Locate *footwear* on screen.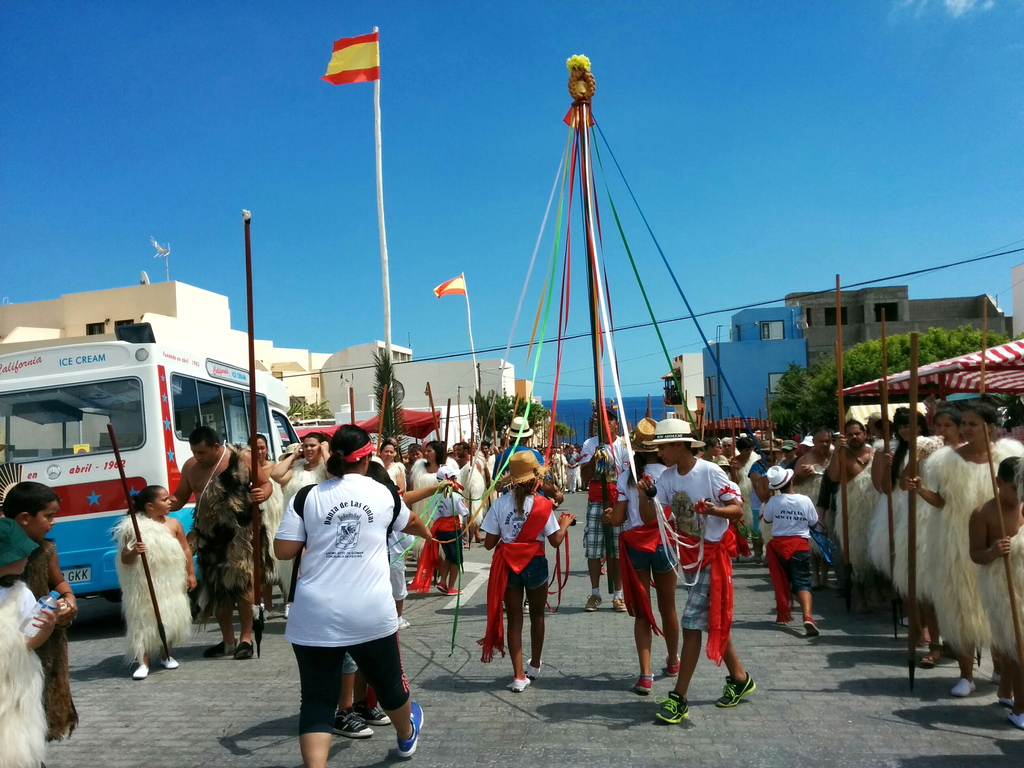
On screen at {"left": 918, "top": 635, "right": 931, "bottom": 650}.
